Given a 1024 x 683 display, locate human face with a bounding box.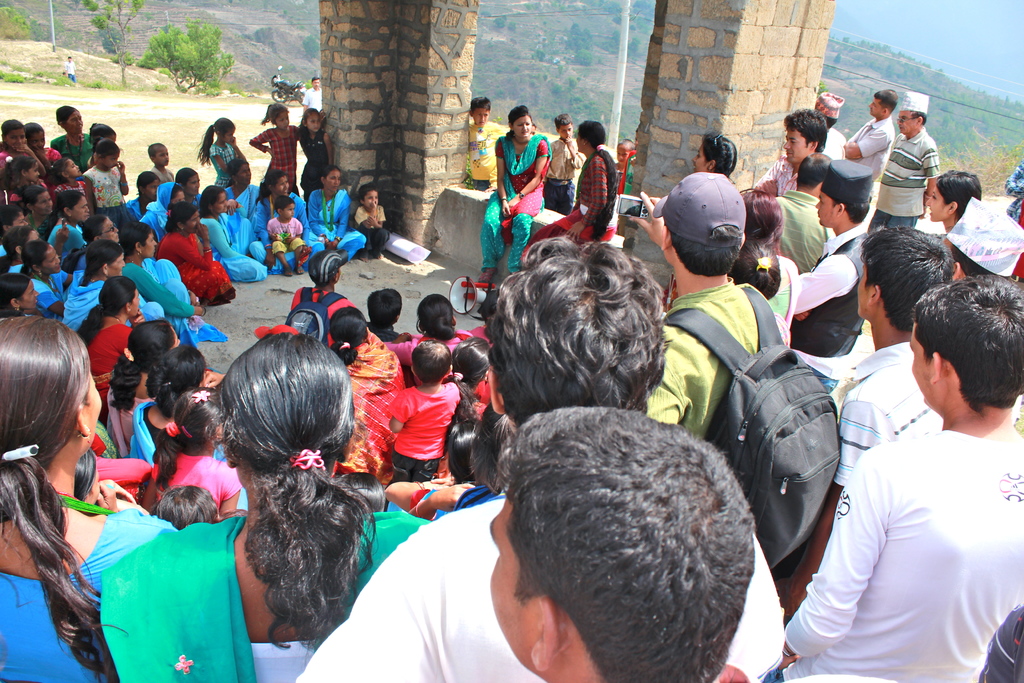
Located: 815,189,840,226.
